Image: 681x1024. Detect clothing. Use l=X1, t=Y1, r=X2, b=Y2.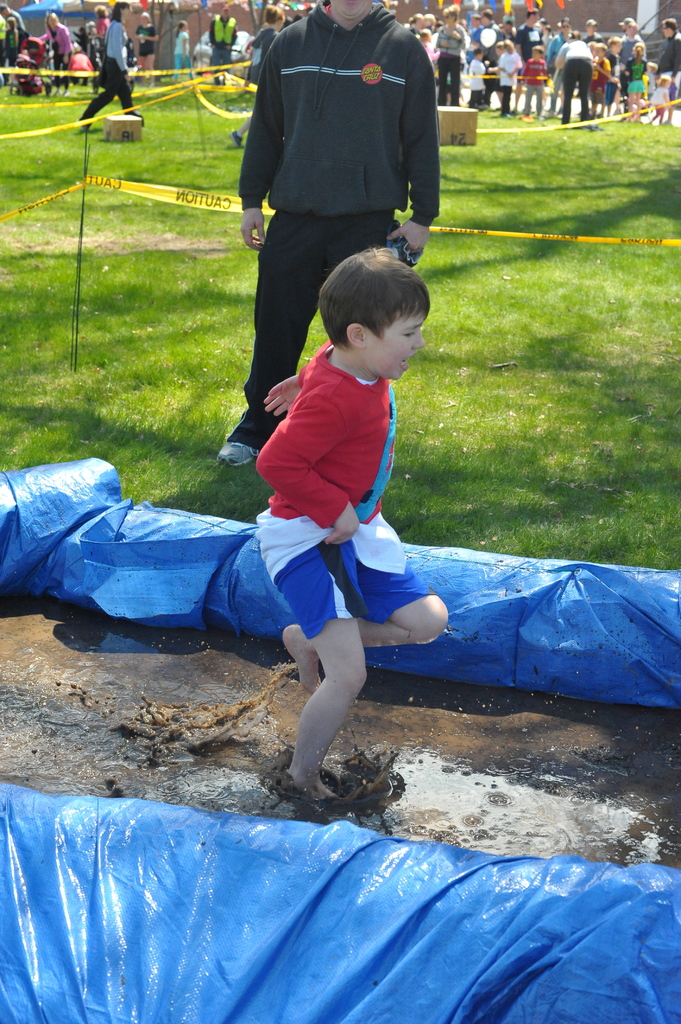
l=221, t=0, r=451, b=321.
